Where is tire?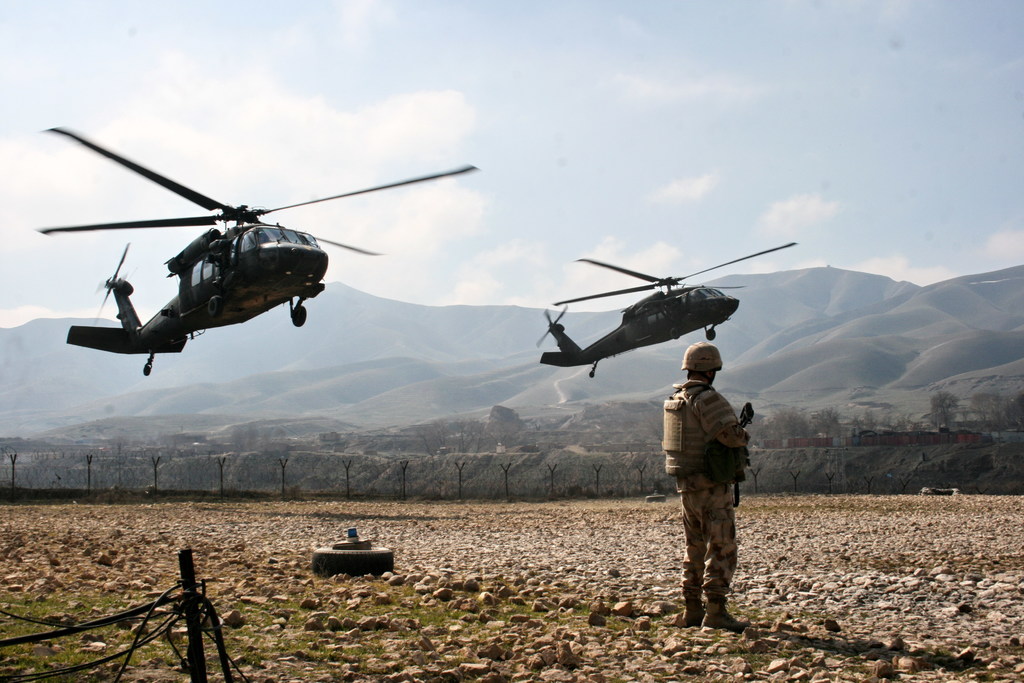
rect(701, 325, 717, 339).
